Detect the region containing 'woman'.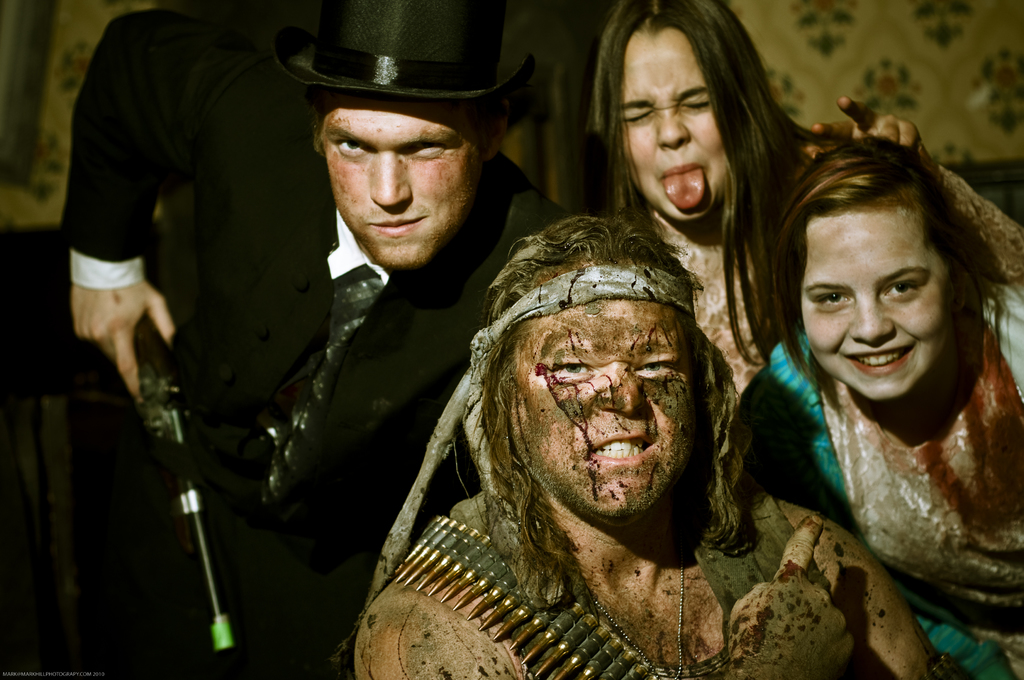
(758,142,1023,677).
